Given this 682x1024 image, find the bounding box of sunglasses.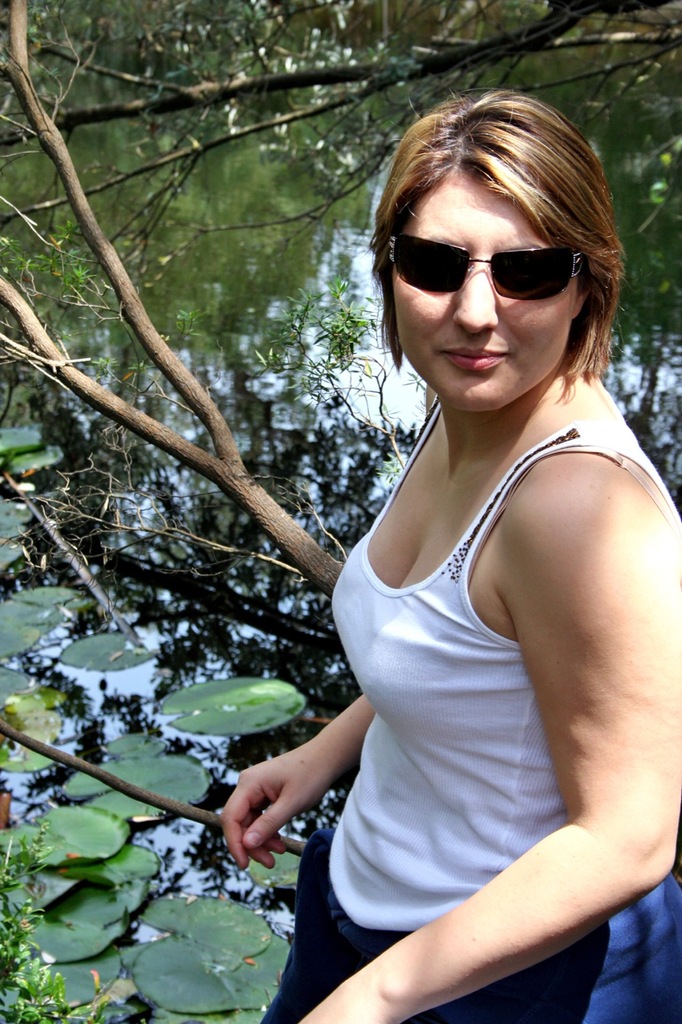
l=384, t=228, r=589, b=304.
